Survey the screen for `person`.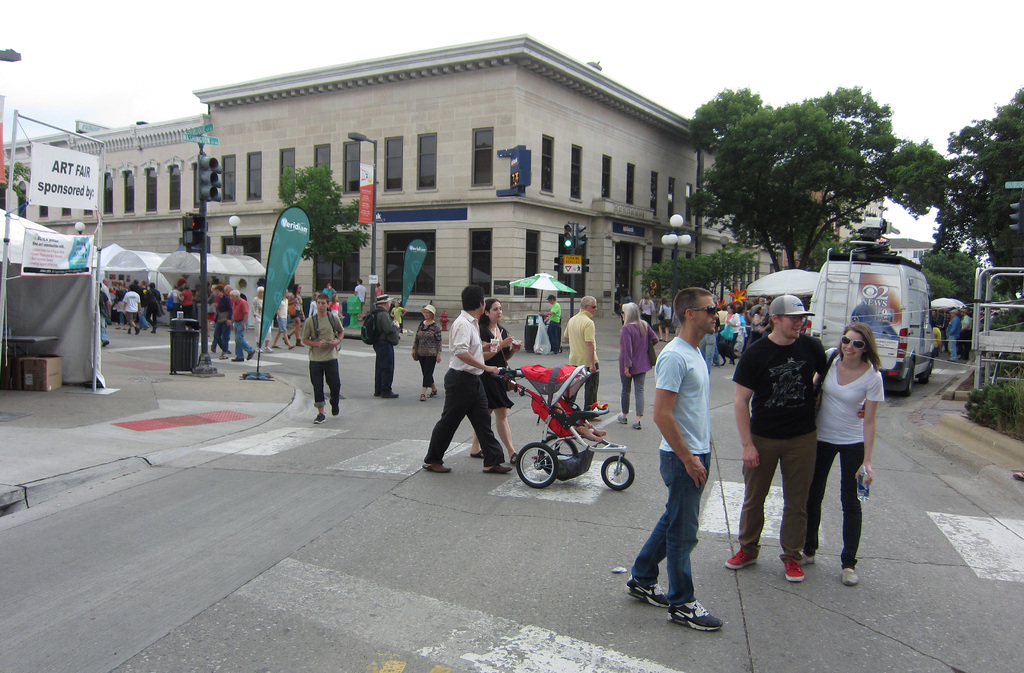
Survey found: pyautogui.locateOnScreen(472, 296, 523, 464).
